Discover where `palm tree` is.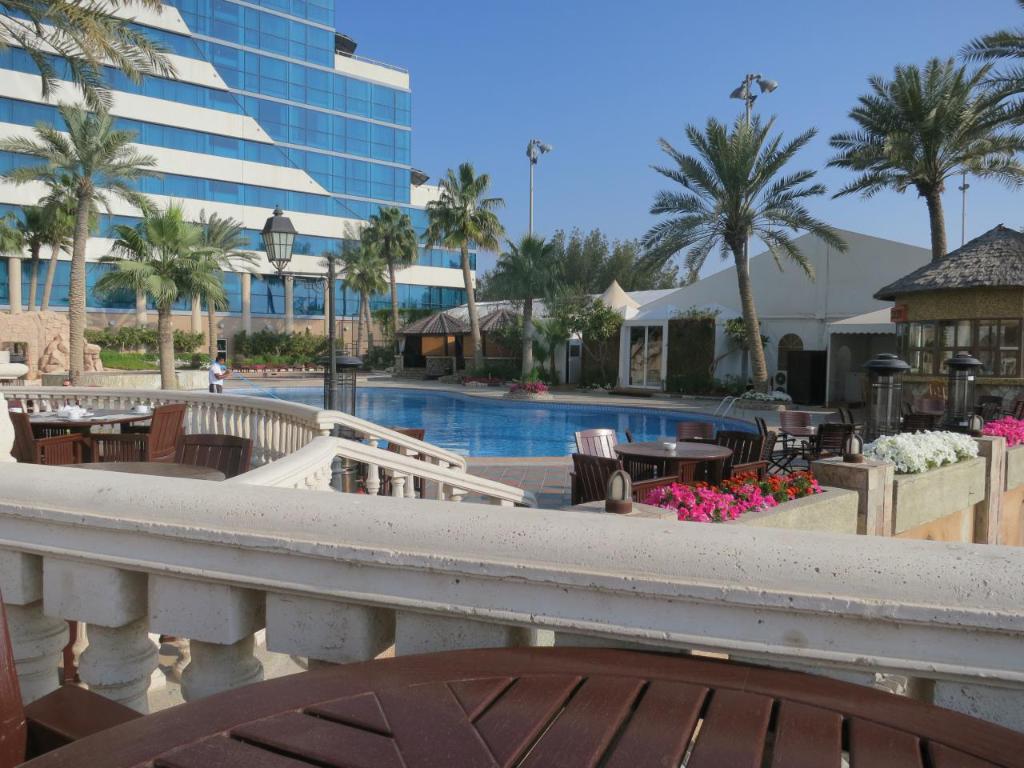
Discovered at x1=414, y1=160, x2=510, y2=376.
